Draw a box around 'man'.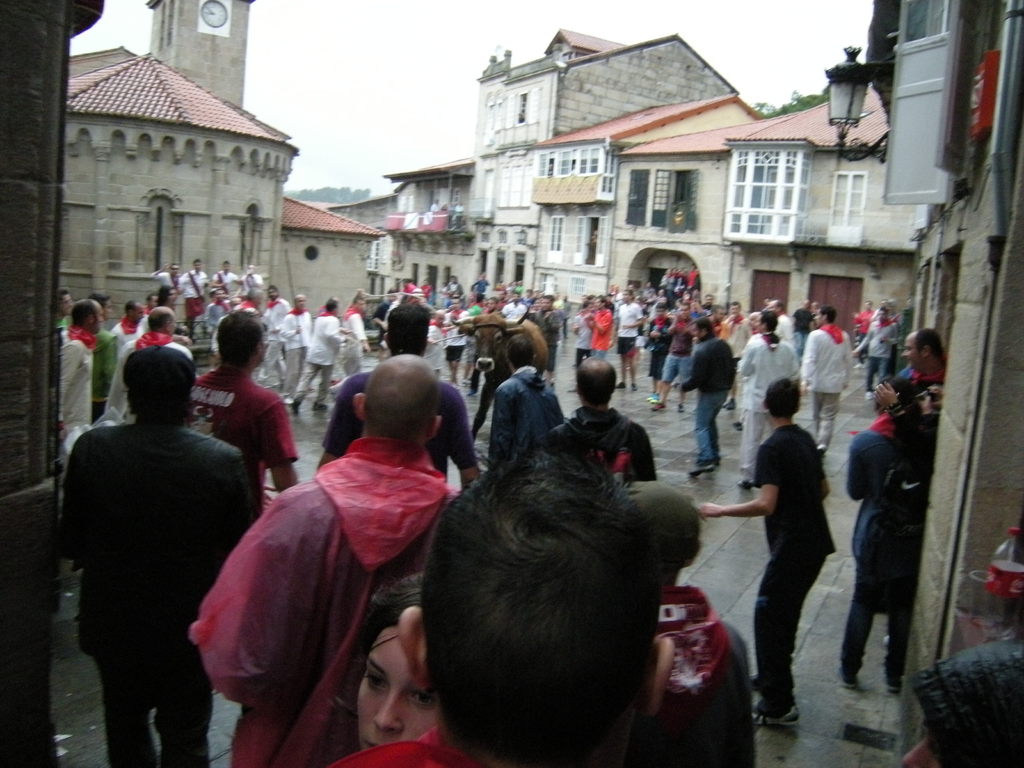
586, 296, 613, 358.
